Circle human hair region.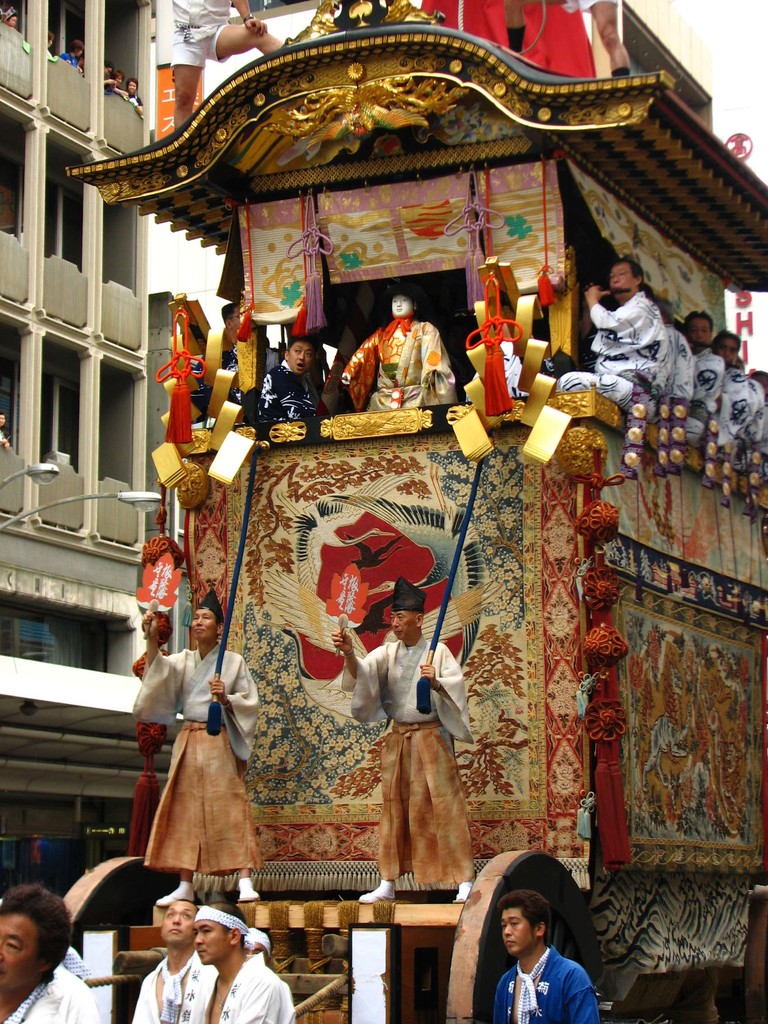
Region: pyautogui.locateOnScreen(684, 305, 714, 330).
